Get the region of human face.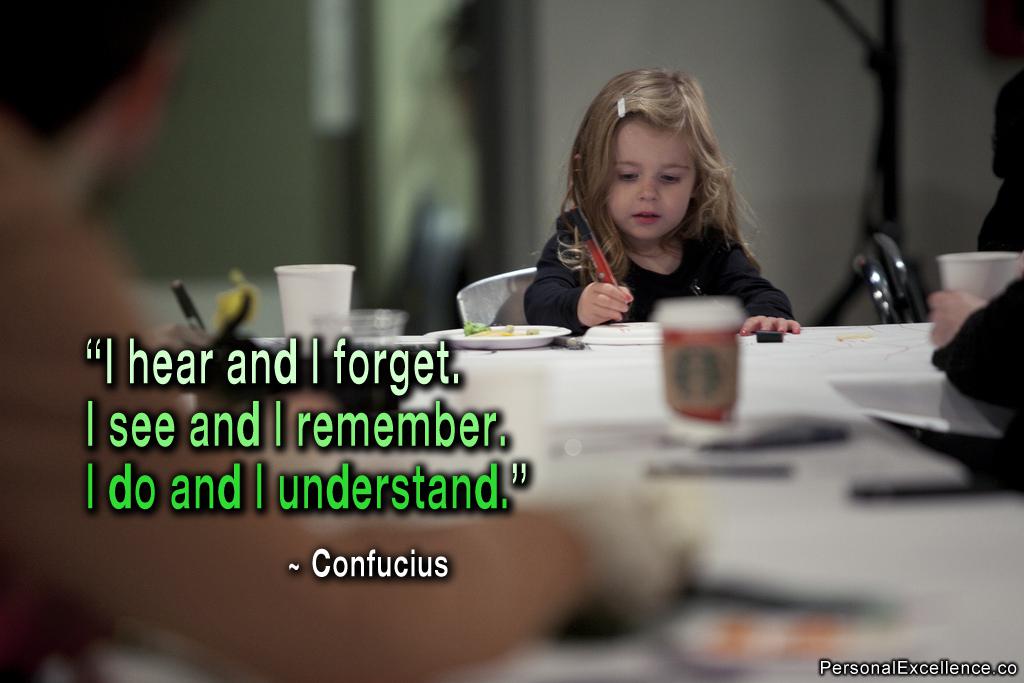
bbox=(602, 115, 696, 240).
